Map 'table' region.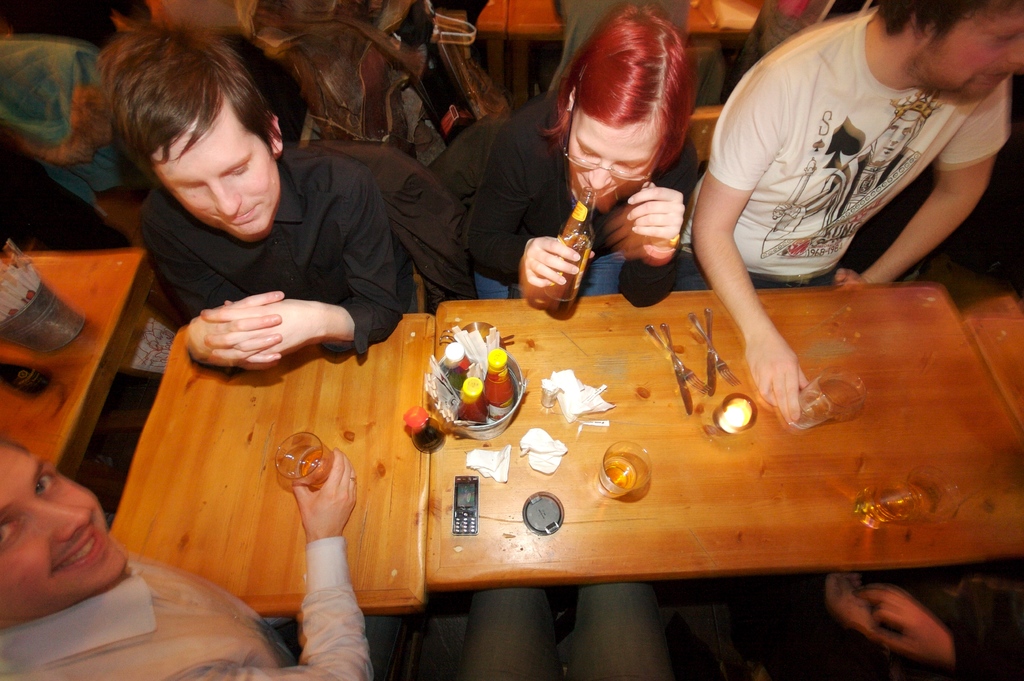
Mapped to x1=0 y1=244 x2=155 y2=482.
